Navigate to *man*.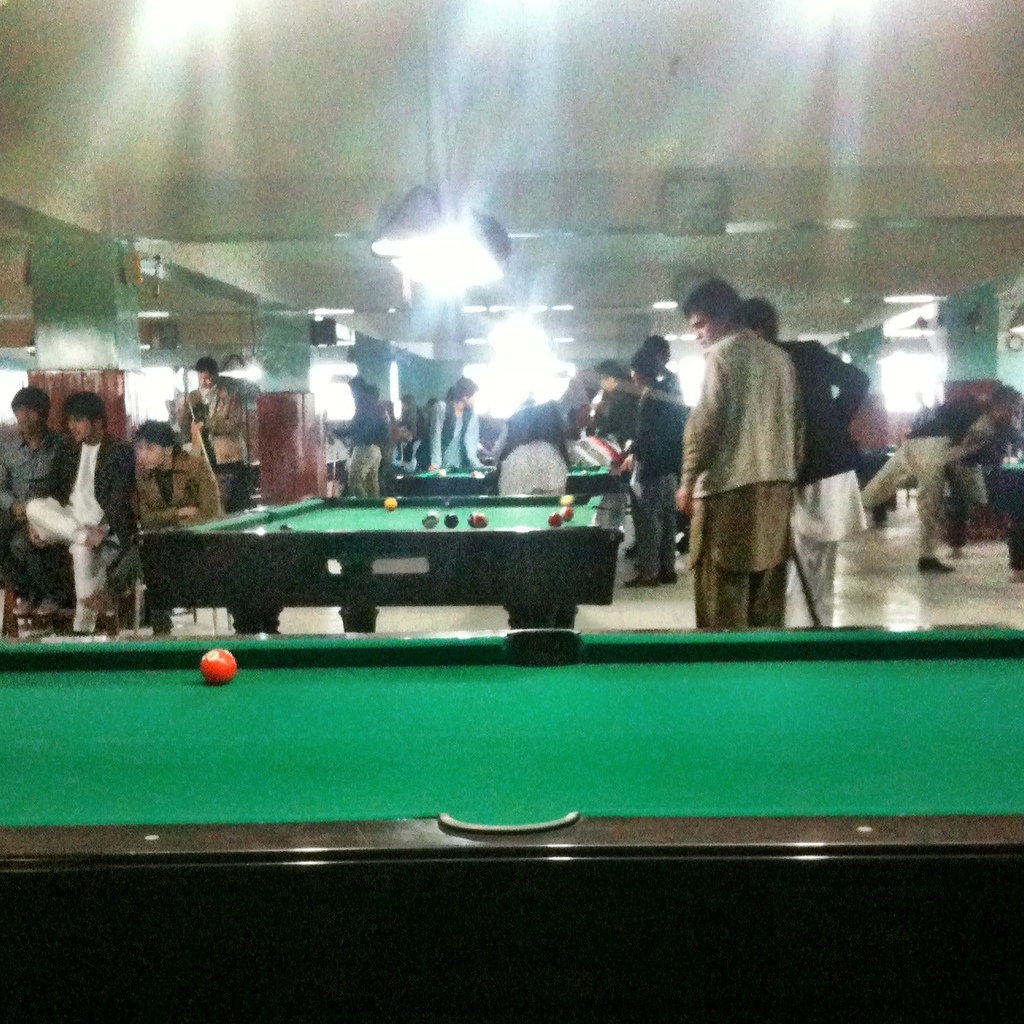
Navigation target: l=18, t=385, r=131, b=633.
